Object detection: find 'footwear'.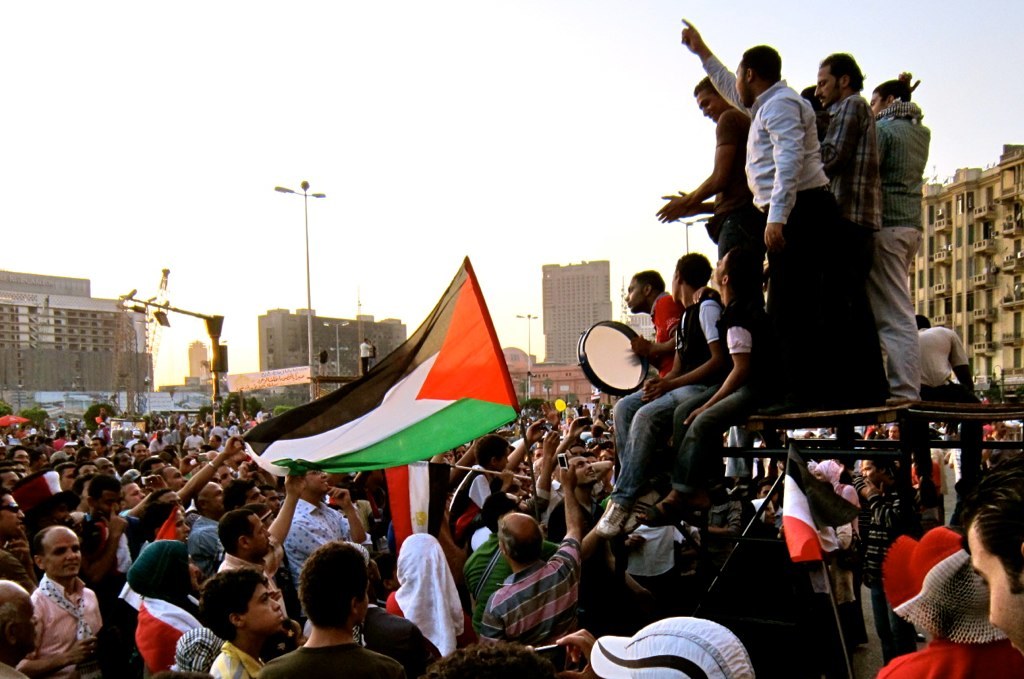
709,508,728,533.
